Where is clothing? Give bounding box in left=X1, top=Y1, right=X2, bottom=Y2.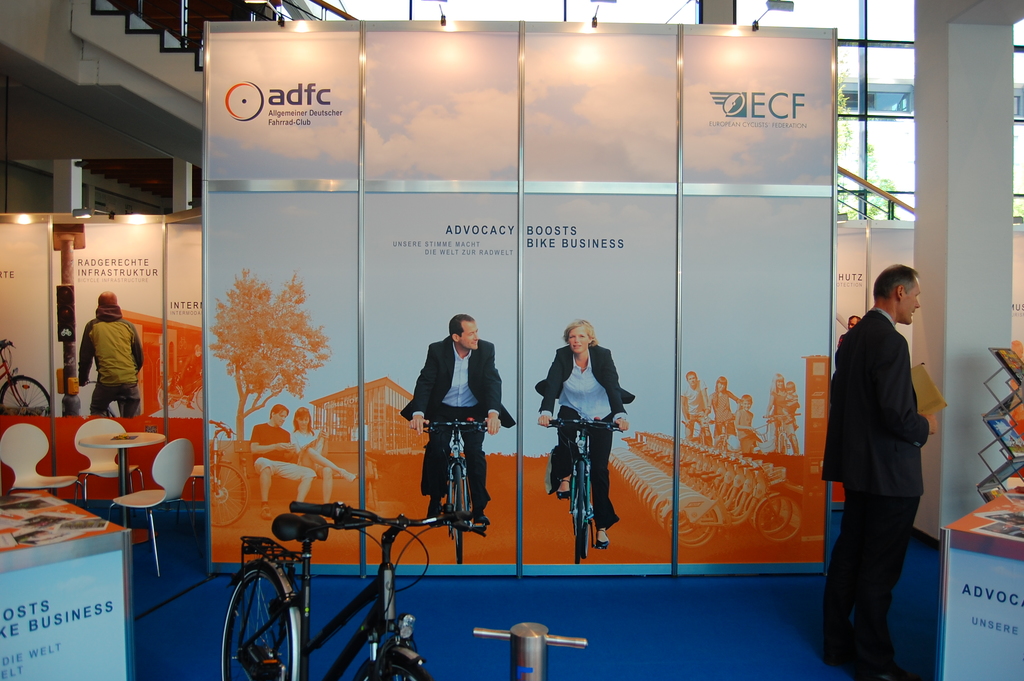
left=291, top=429, right=323, bottom=481.
